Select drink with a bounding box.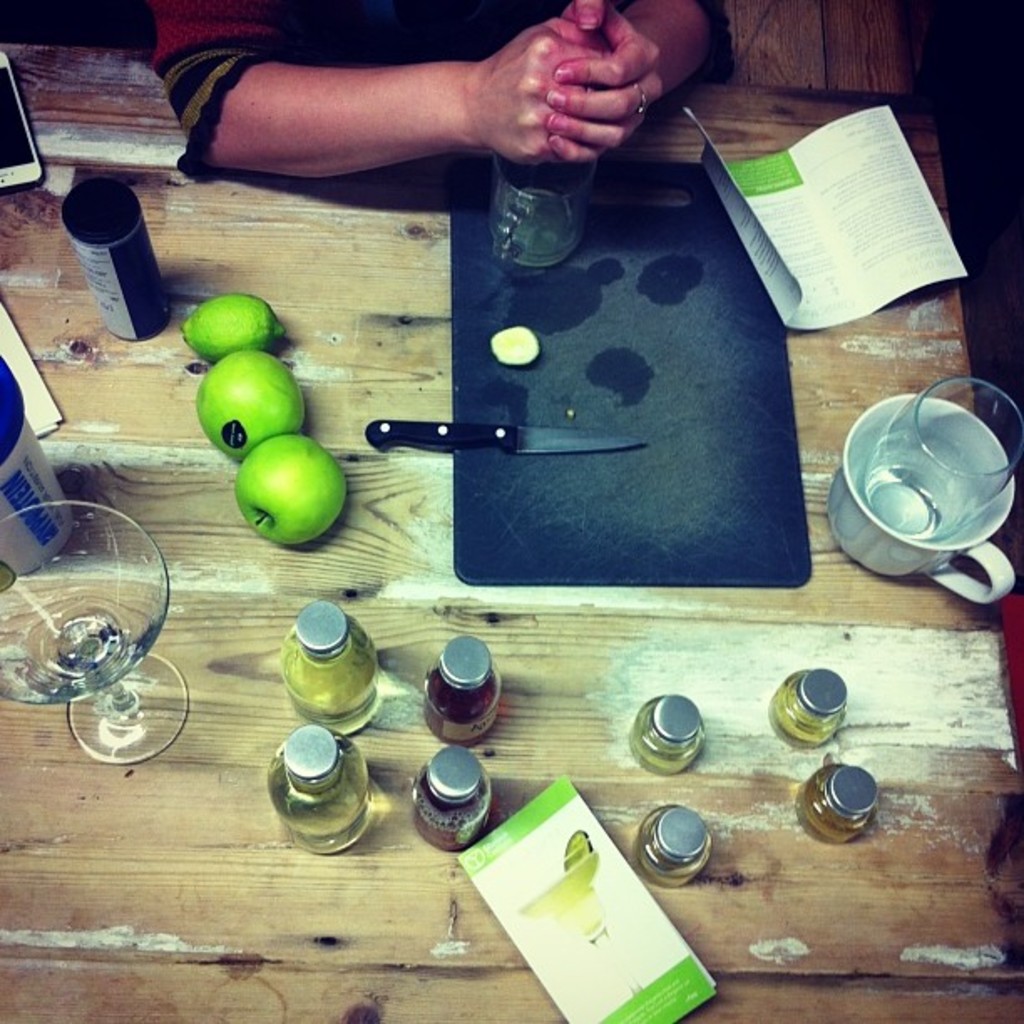
Rect(266, 719, 370, 863).
